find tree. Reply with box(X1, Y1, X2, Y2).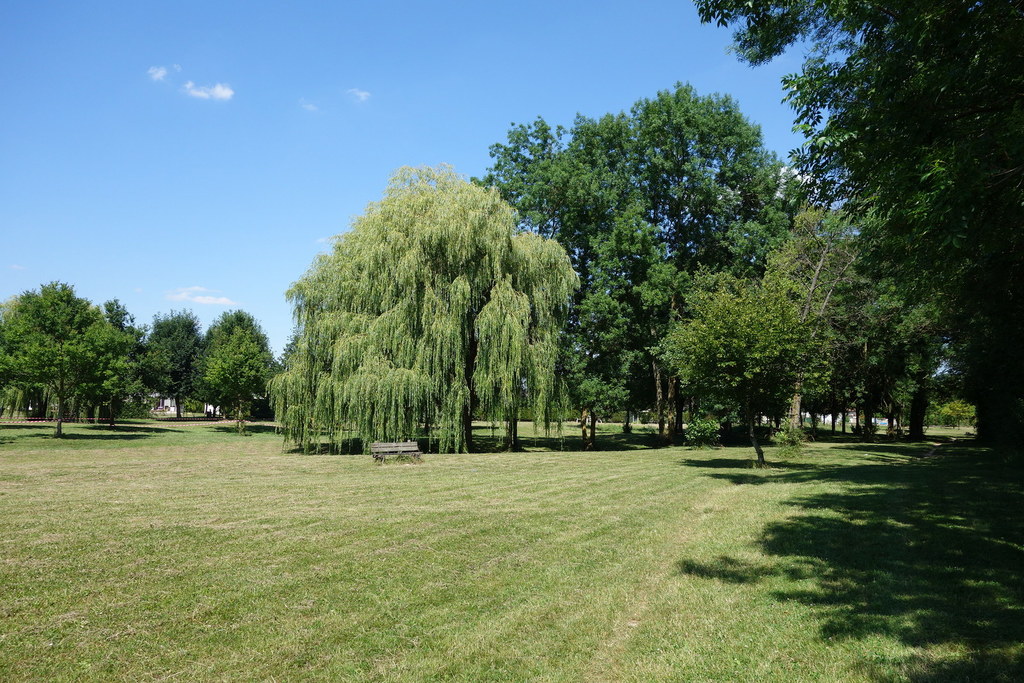
box(465, 77, 803, 441).
